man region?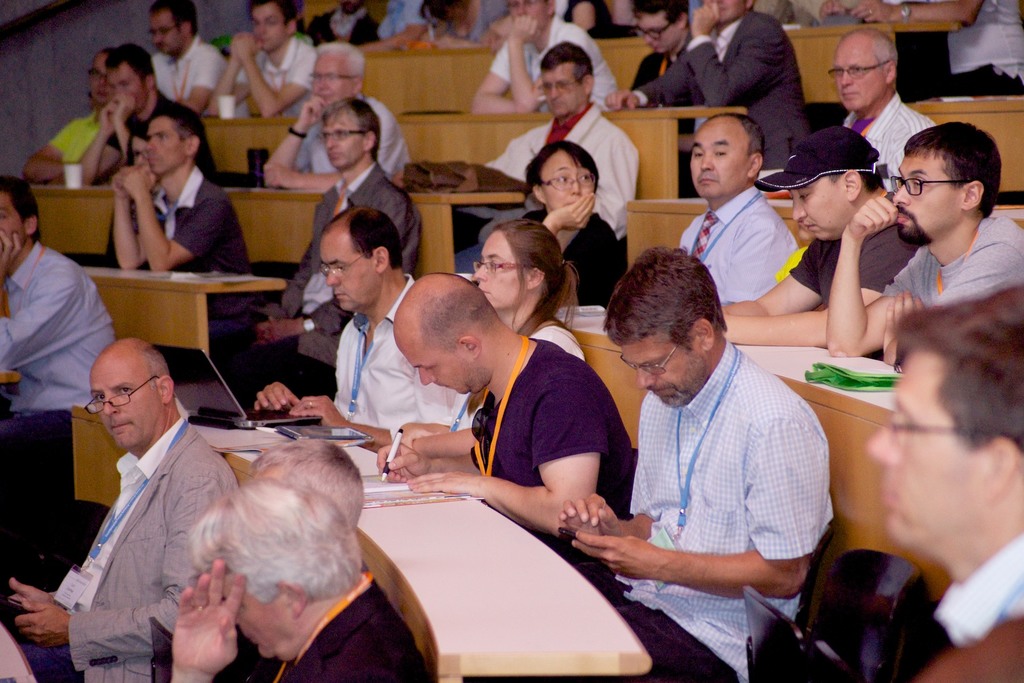
bbox=[866, 283, 1022, 682]
